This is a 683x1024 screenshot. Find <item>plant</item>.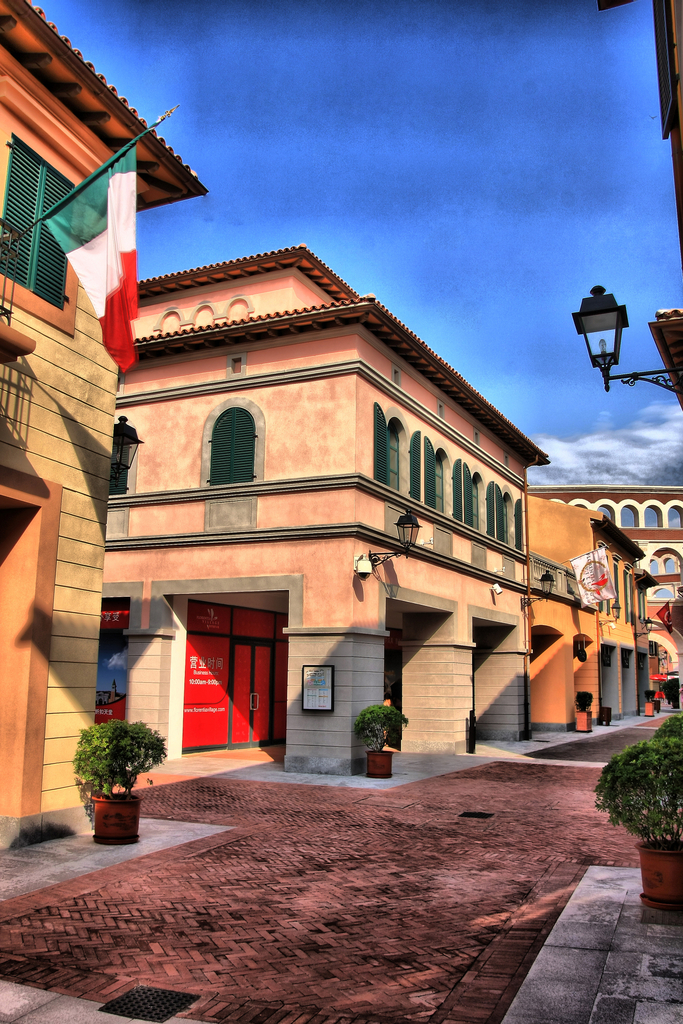
Bounding box: (x1=664, y1=676, x2=679, y2=708).
